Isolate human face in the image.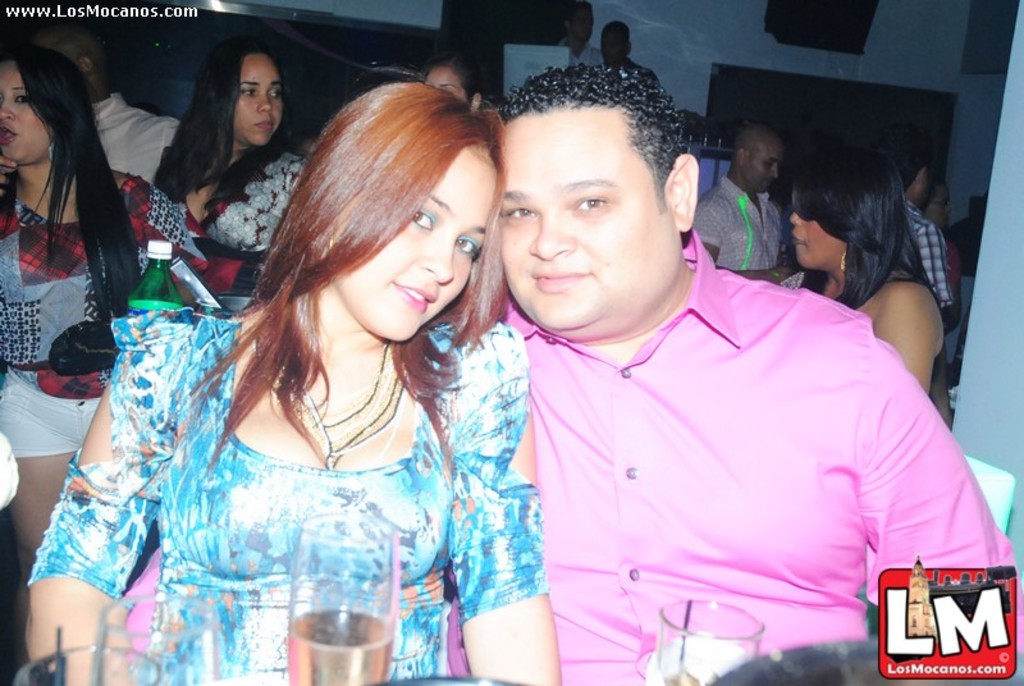
Isolated region: l=504, t=104, r=680, b=333.
